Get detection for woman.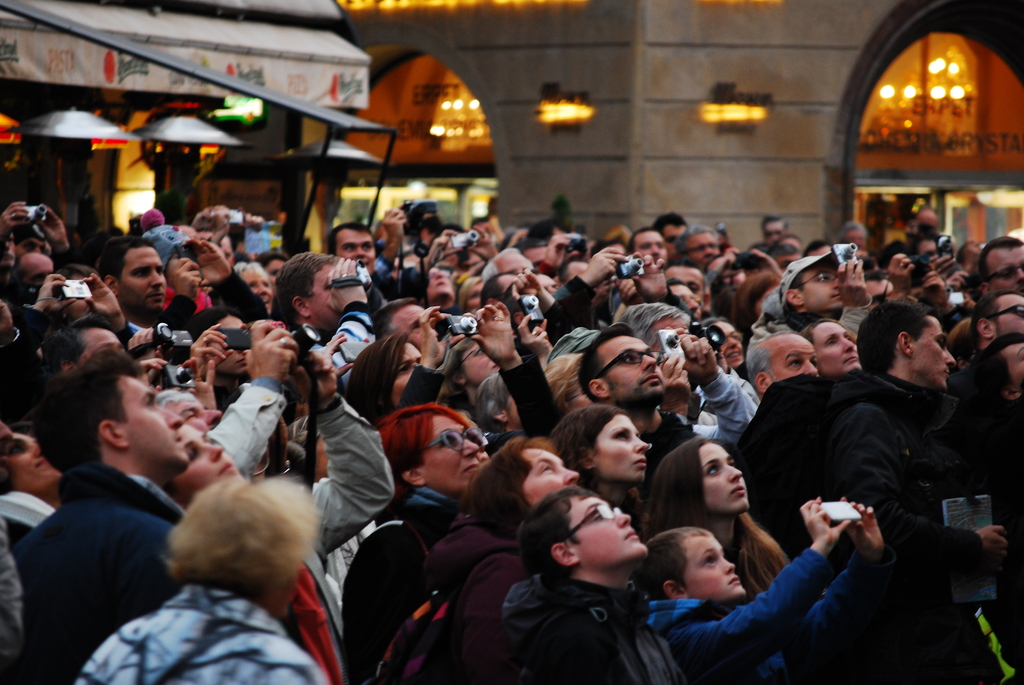
Detection: detection(557, 400, 672, 531).
